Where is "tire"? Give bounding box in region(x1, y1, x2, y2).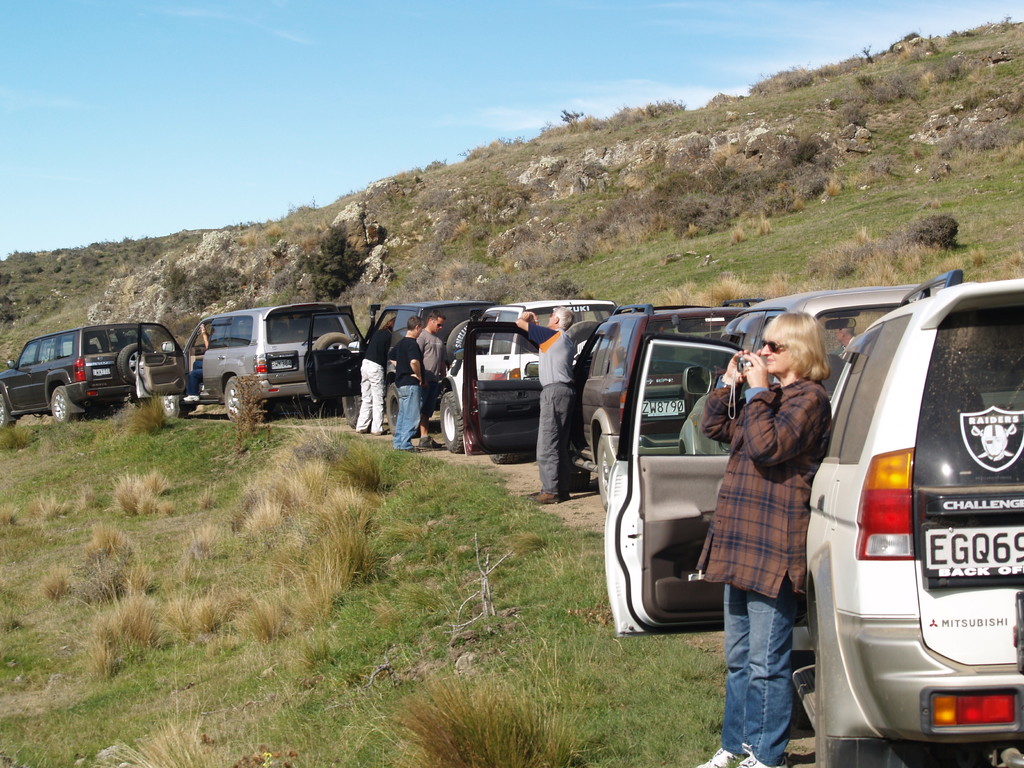
region(160, 395, 186, 417).
